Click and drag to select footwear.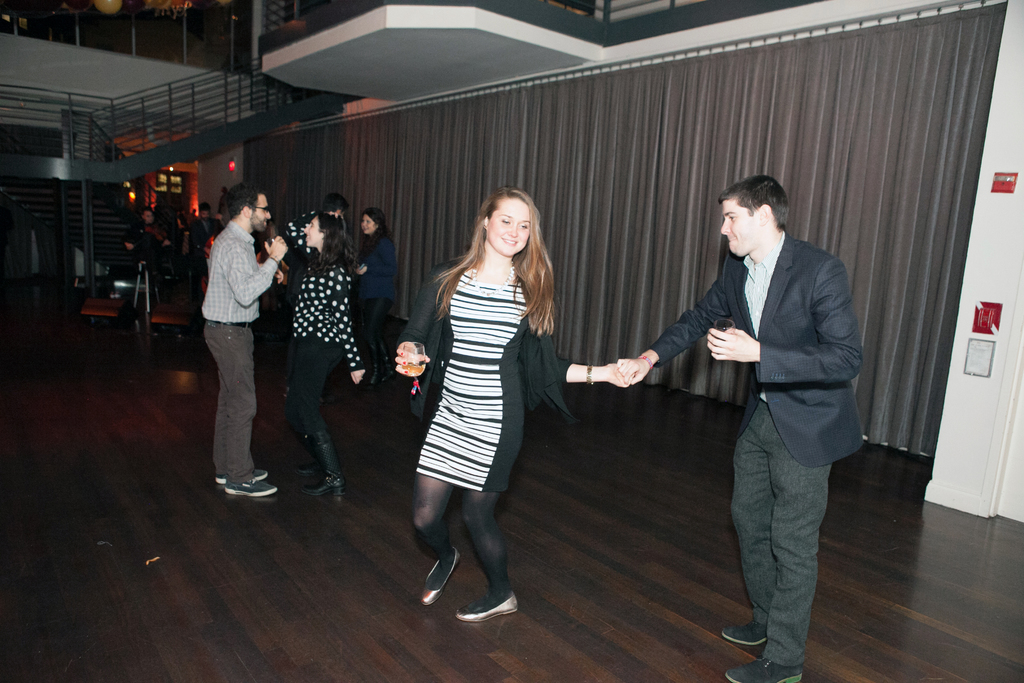
Selection: box=[379, 353, 395, 383].
